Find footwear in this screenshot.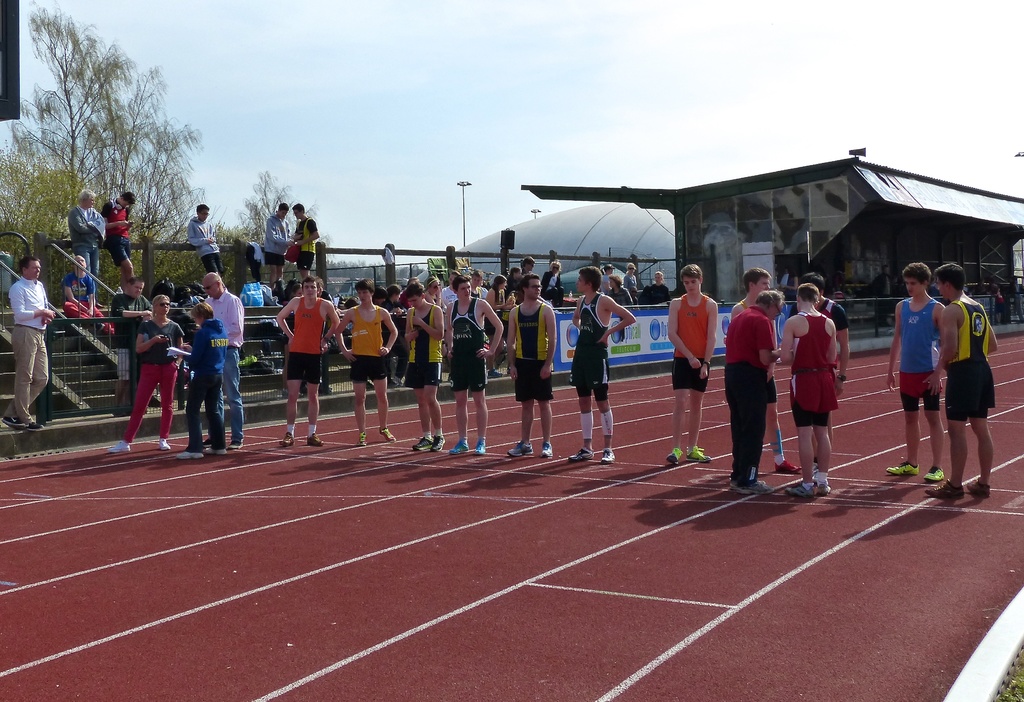
The bounding box for footwear is [509,440,531,457].
